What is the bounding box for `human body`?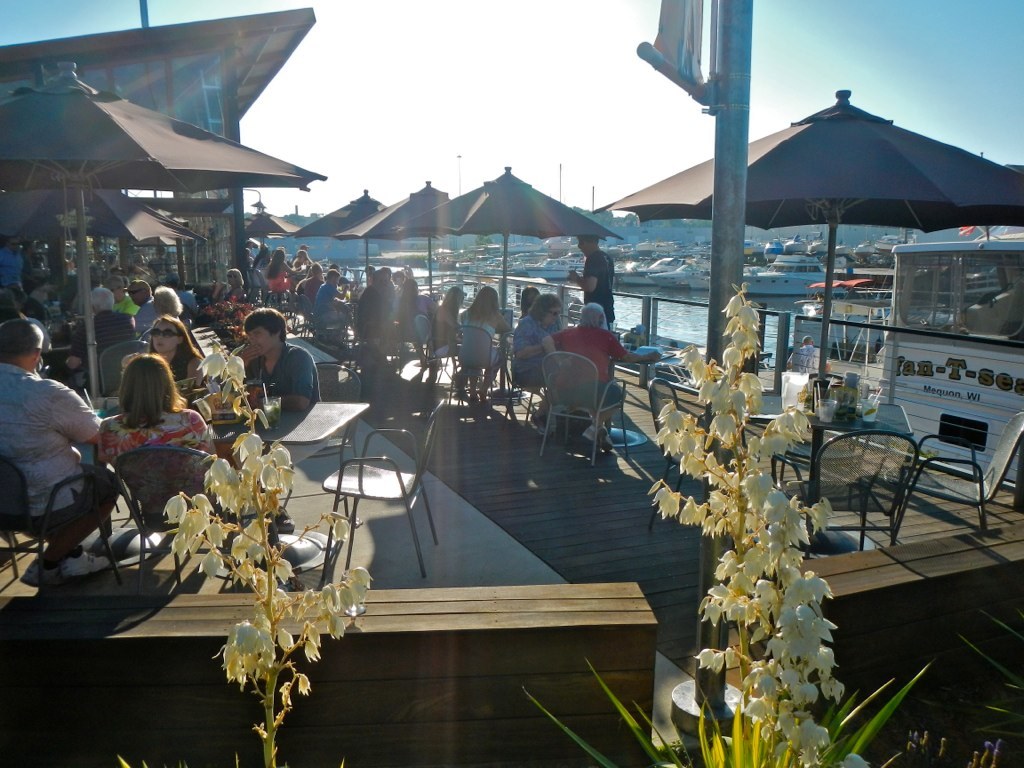
x1=455, y1=290, x2=511, y2=392.
